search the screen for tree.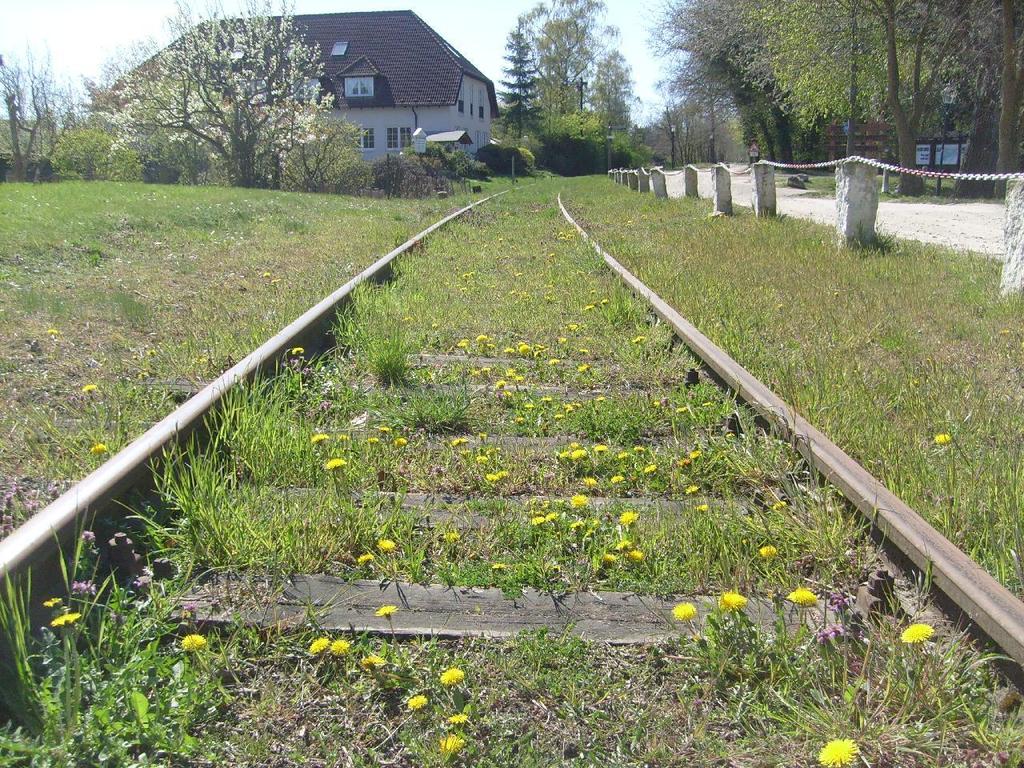
Found at box=[517, 0, 622, 123].
